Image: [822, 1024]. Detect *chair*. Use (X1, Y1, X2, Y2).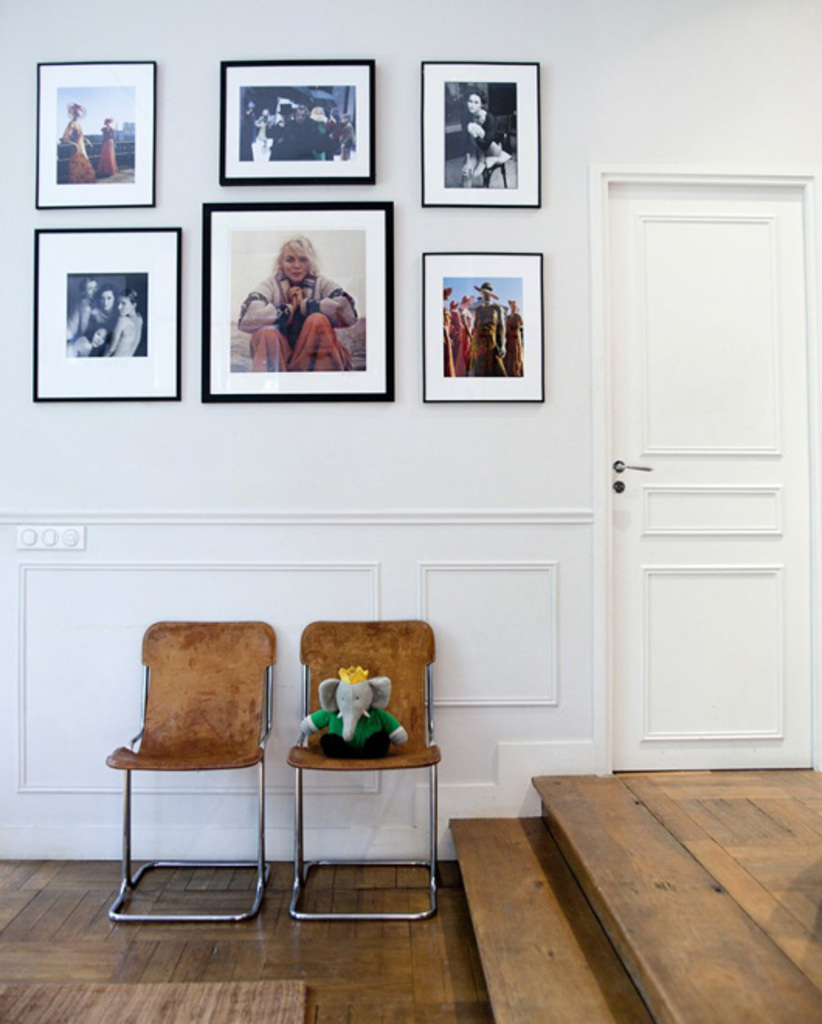
(102, 591, 287, 920).
